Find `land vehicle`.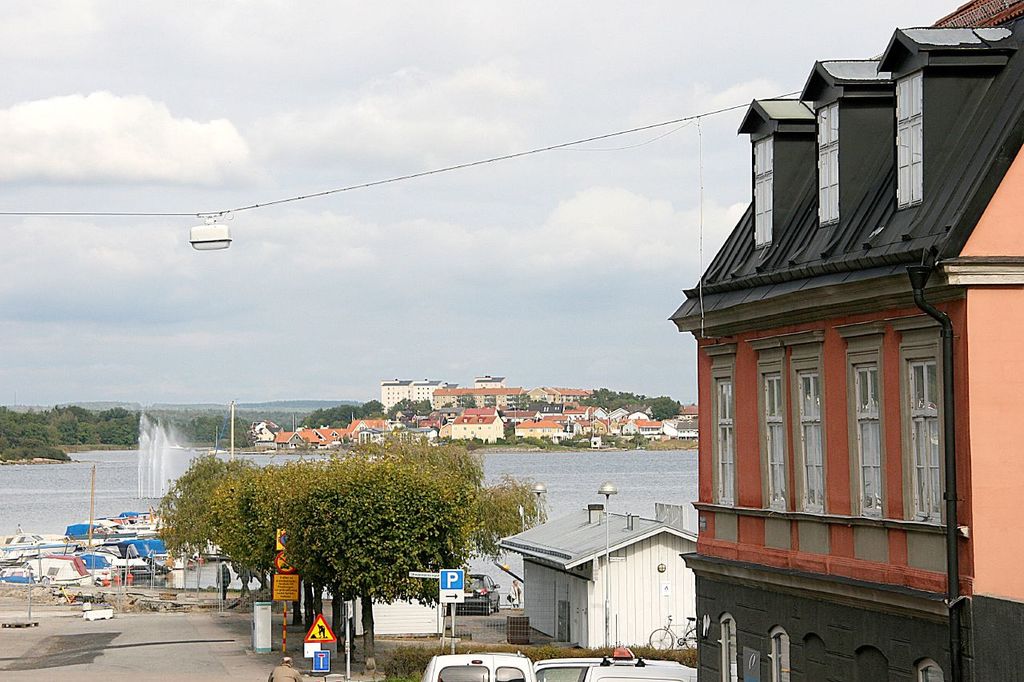
detection(650, 618, 697, 646).
